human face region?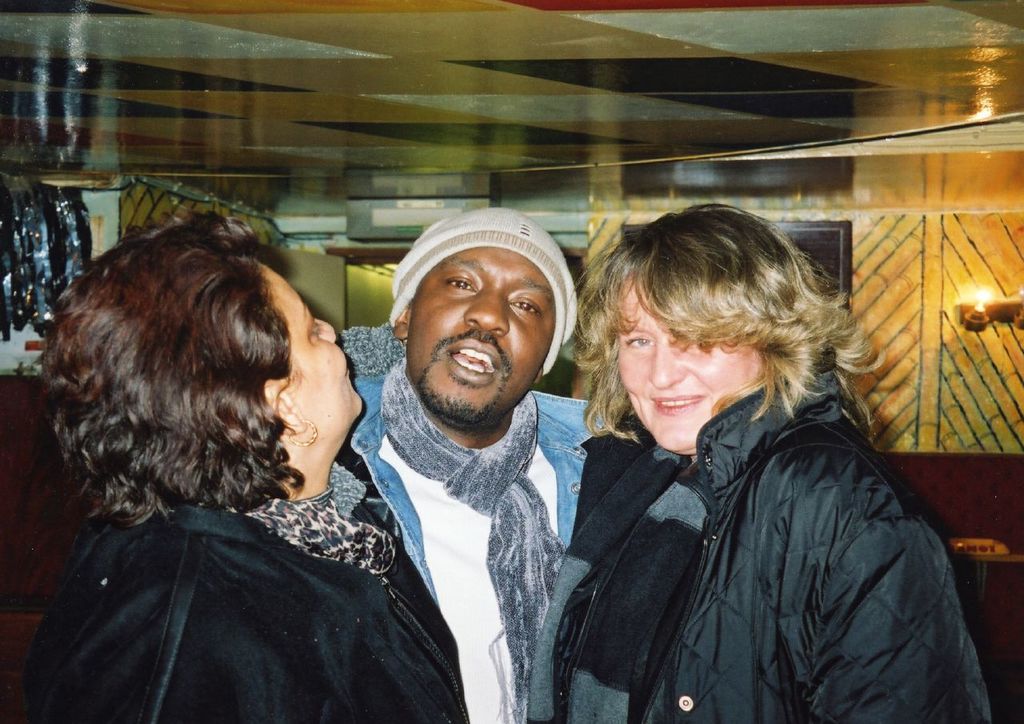
bbox(614, 272, 756, 458)
